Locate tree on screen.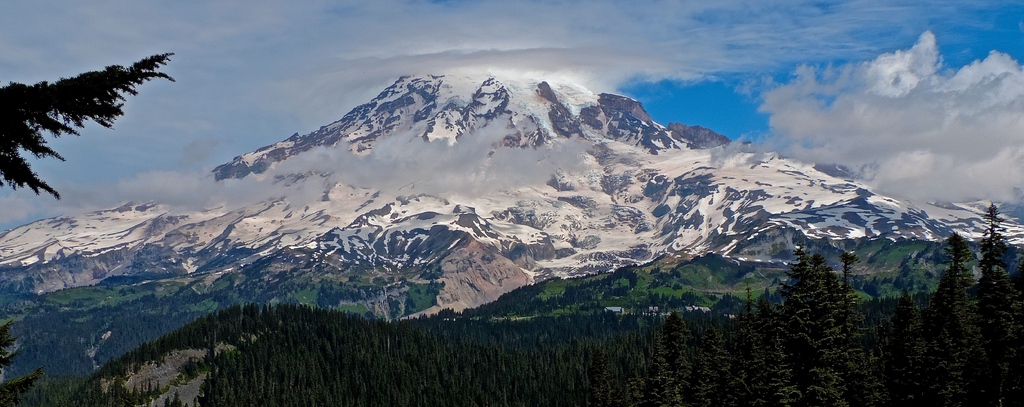
On screen at bbox(0, 336, 49, 406).
